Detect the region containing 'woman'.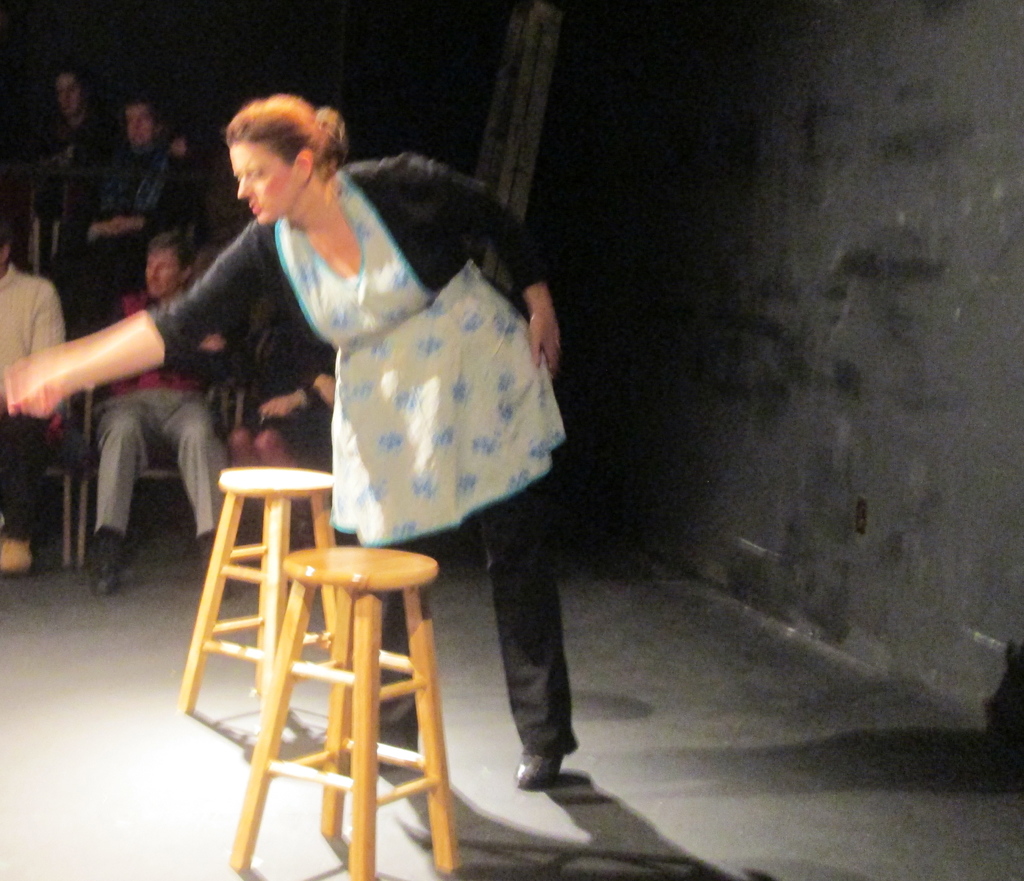
0 89 581 795.
